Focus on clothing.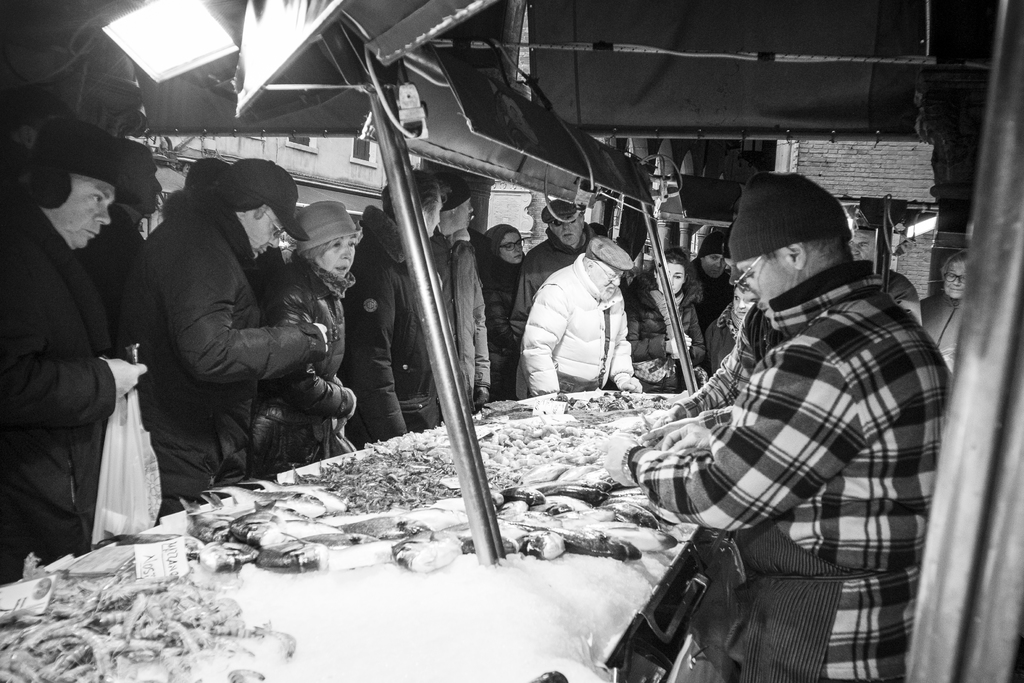
Focused at [x1=516, y1=251, x2=641, y2=399].
